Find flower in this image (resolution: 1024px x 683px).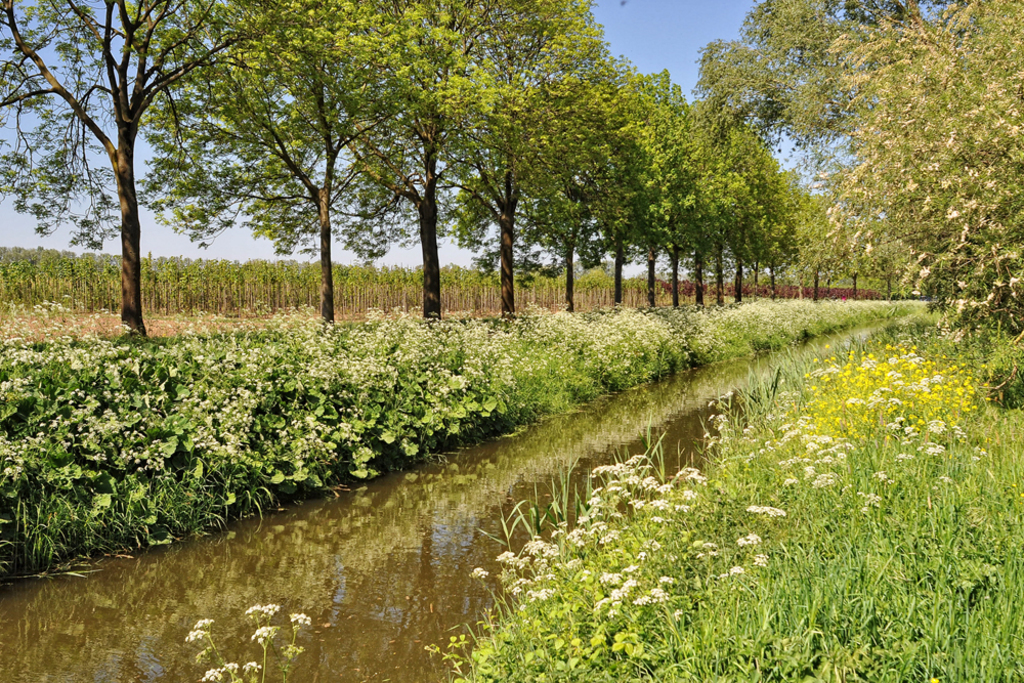
left=644, top=586, right=664, bottom=603.
